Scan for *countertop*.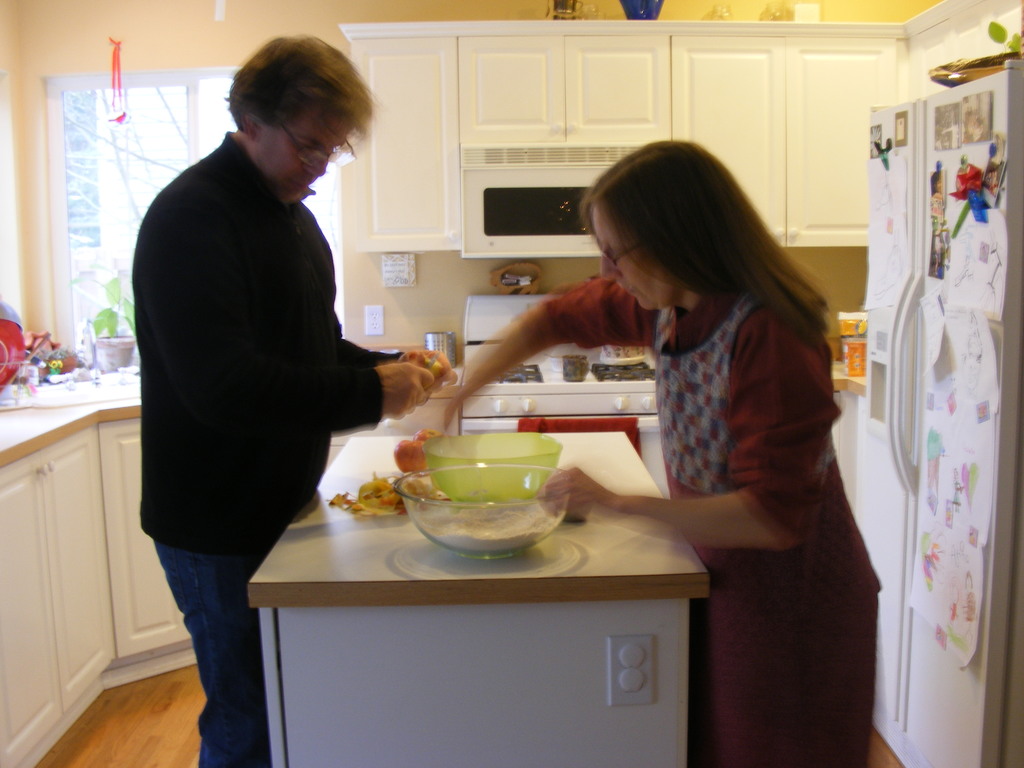
Scan result: <bbox>834, 361, 865, 398</bbox>.
